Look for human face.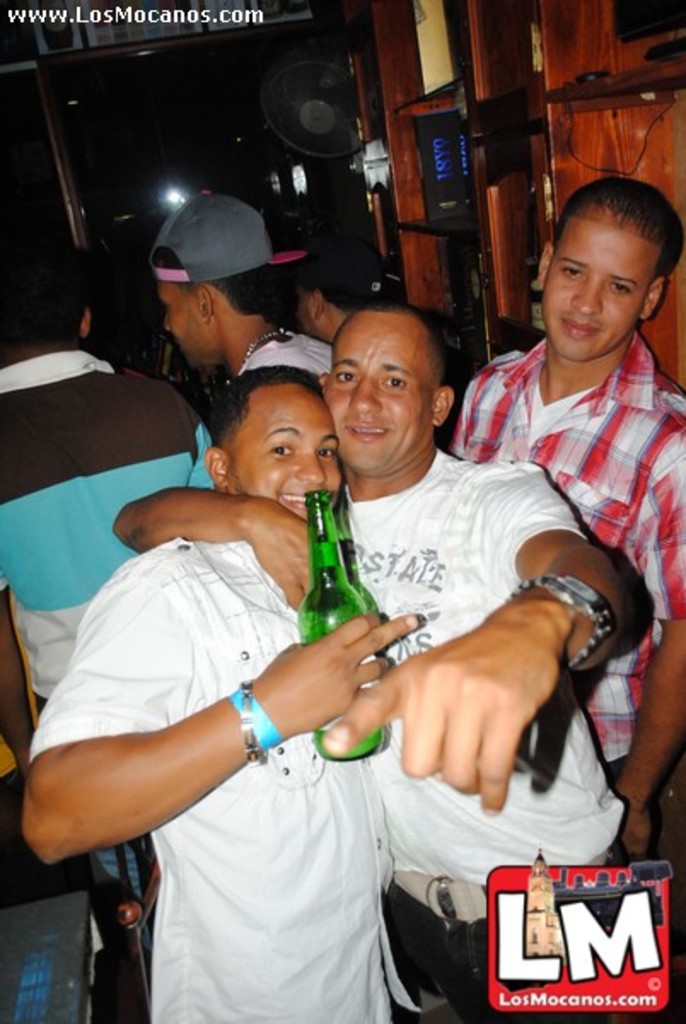
Found: 235:387:341:521.
